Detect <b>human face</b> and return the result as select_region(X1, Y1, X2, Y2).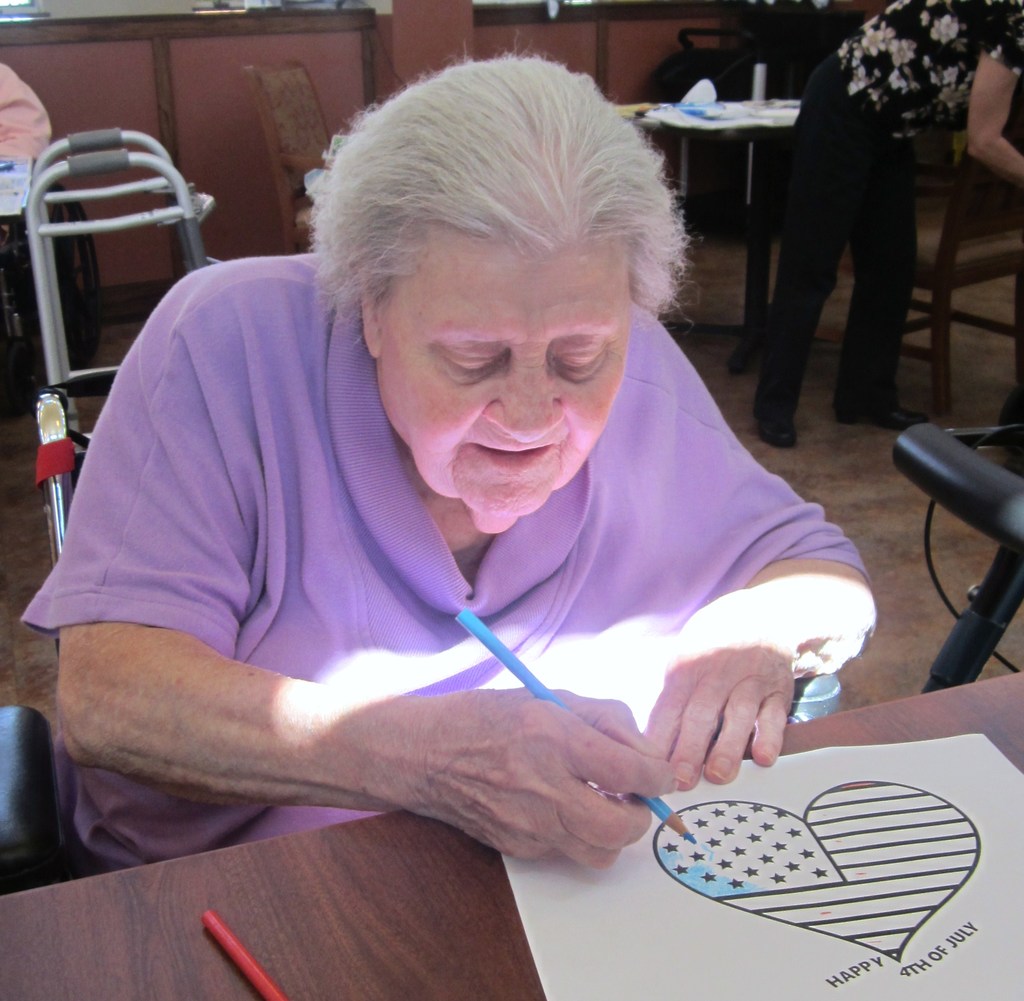
select_region(387, 234, 635, 519).
